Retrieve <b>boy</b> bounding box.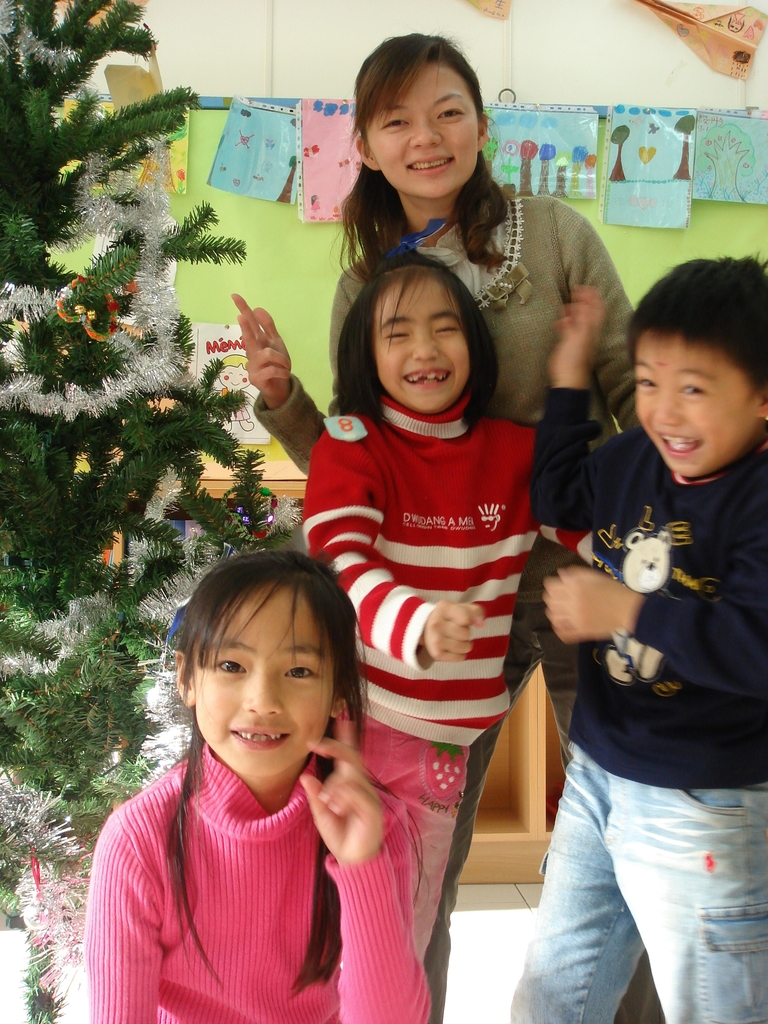
Bounding box: <region>490, 260, 767, 1023</region>.
